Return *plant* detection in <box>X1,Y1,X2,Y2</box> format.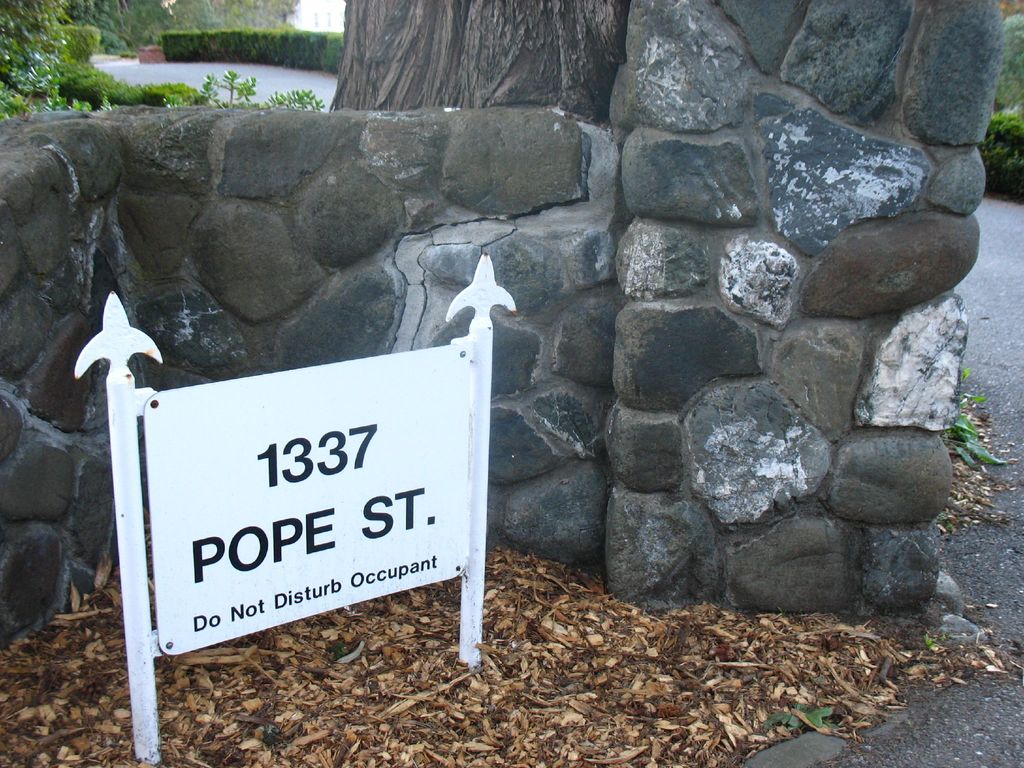
<box>164,64,260,105</box>.
